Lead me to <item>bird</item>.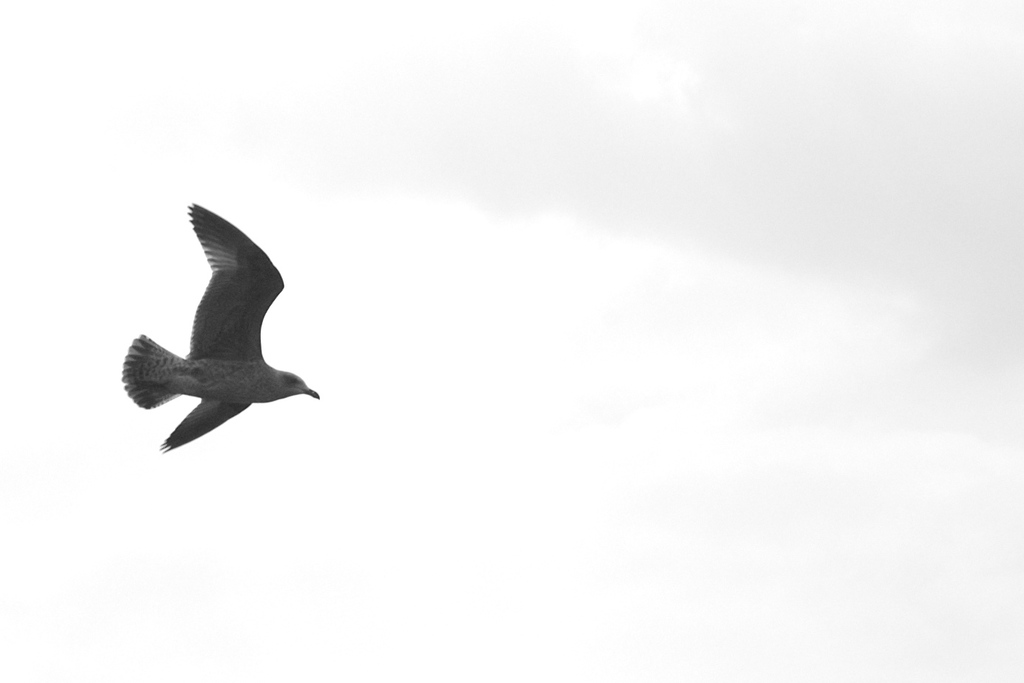
Lead to [112, 199, 310, 471].
